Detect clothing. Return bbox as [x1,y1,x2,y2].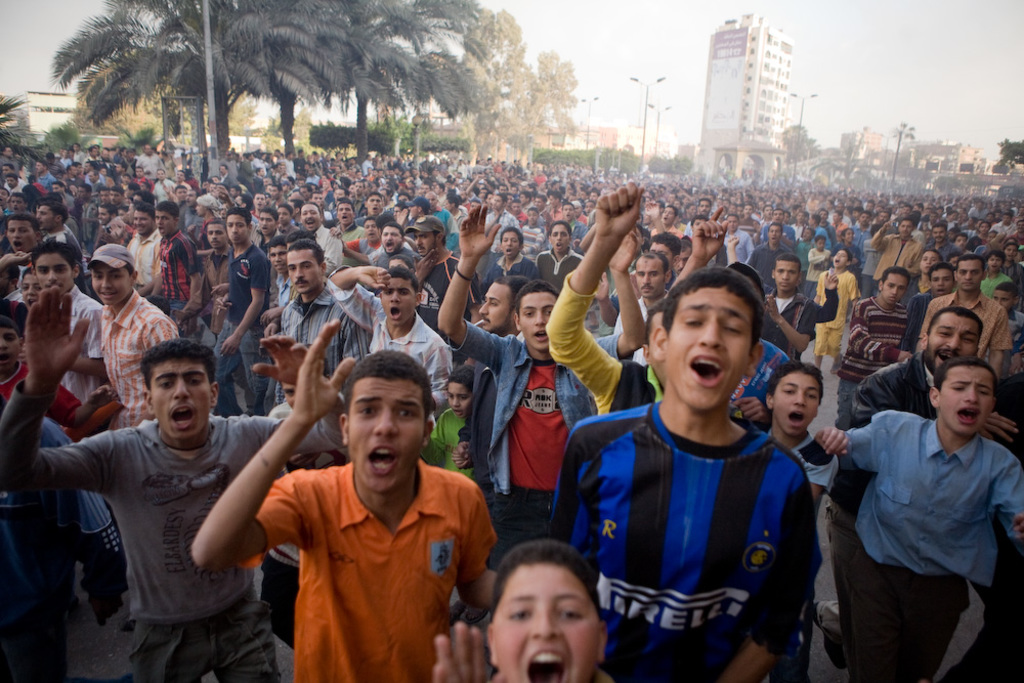
[51,285,120,411].
